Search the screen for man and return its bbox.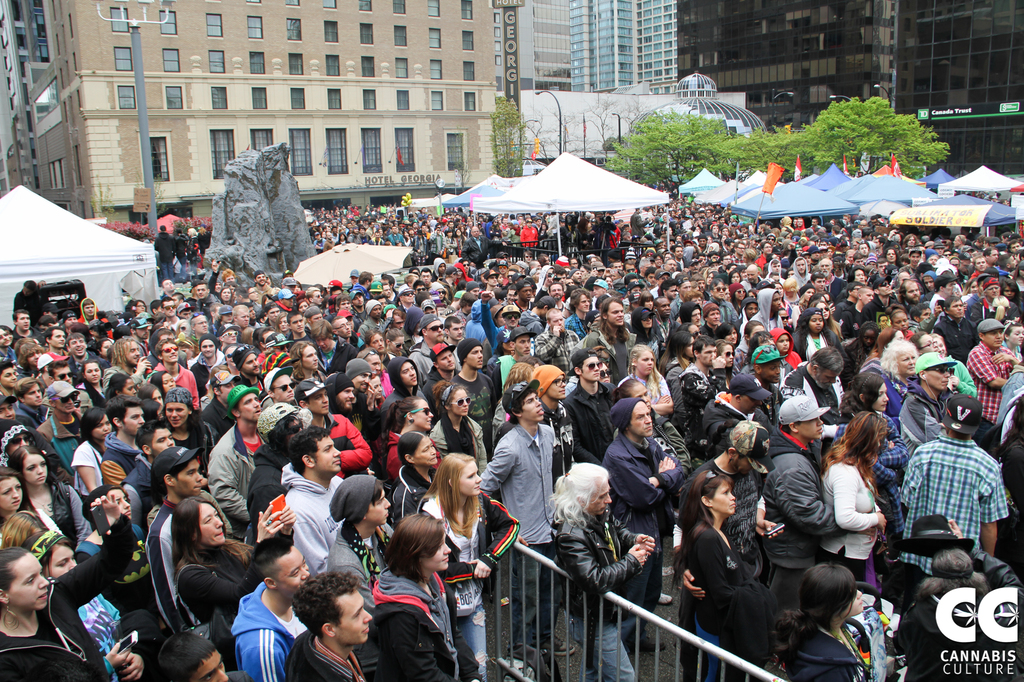
Found: bbox=[756, 241, 766, 273].
